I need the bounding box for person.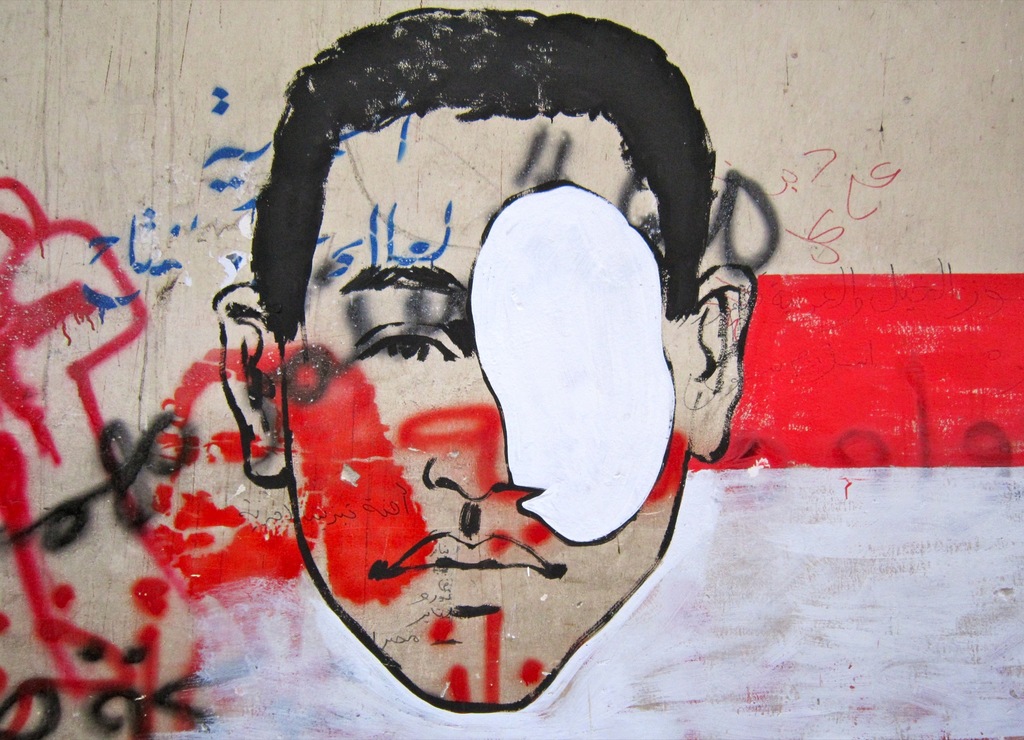
Here it is: bbox=[135, 54, 781, 702].
